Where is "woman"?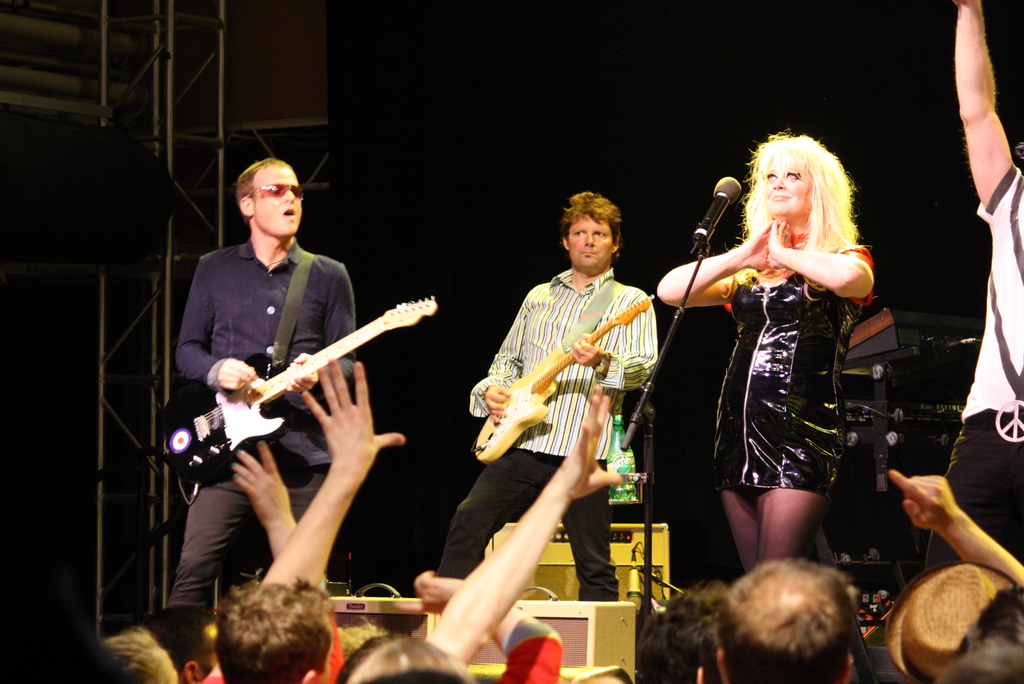
{"x1": 676, "y1": 155, "x2": 892, "y2": 591}.
